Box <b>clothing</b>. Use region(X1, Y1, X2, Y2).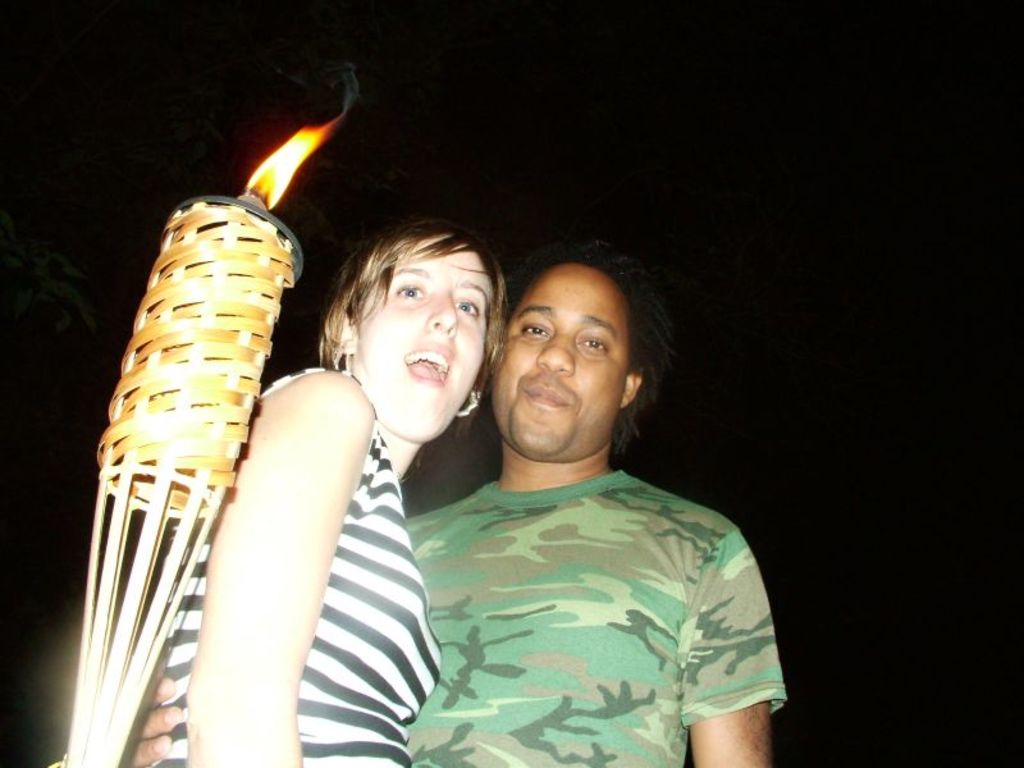
region(406, 468, 787, 767).
